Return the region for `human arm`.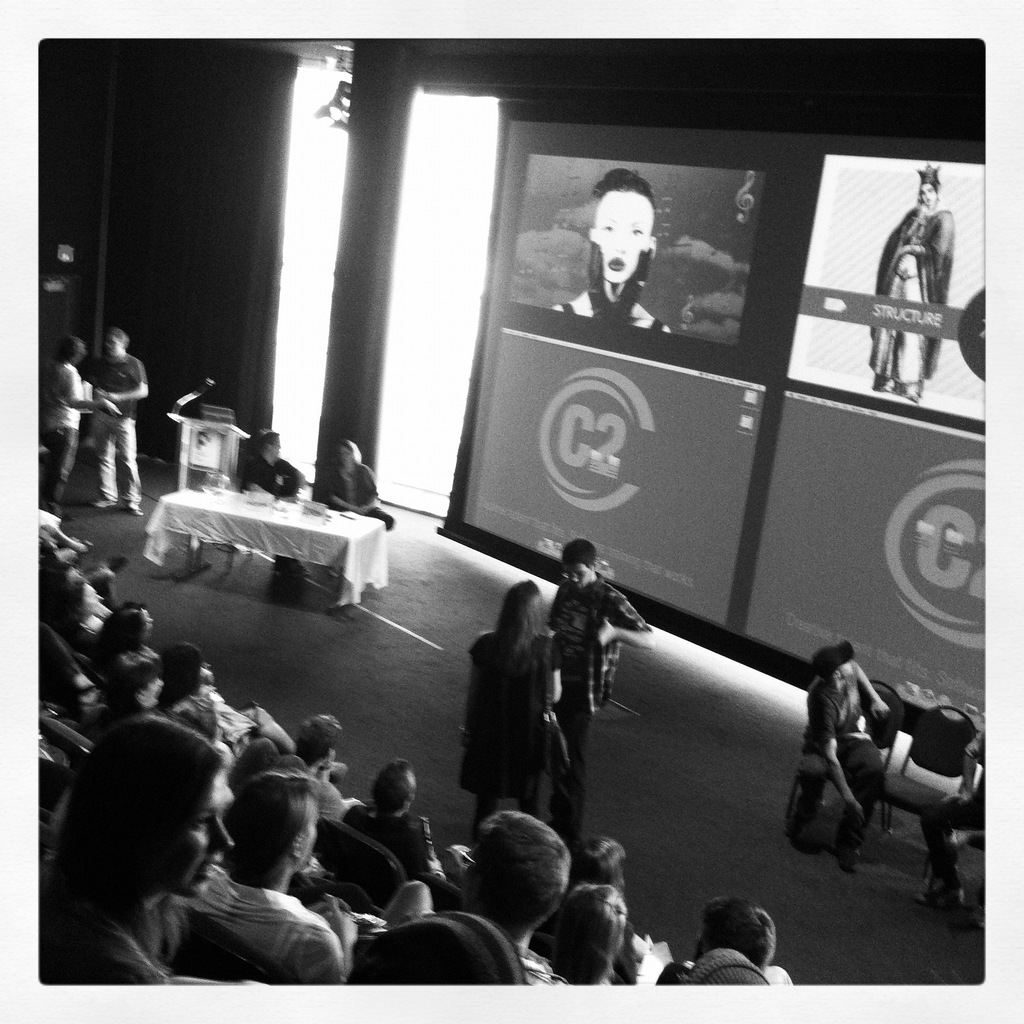
rect(358, 468, 390, 512).
